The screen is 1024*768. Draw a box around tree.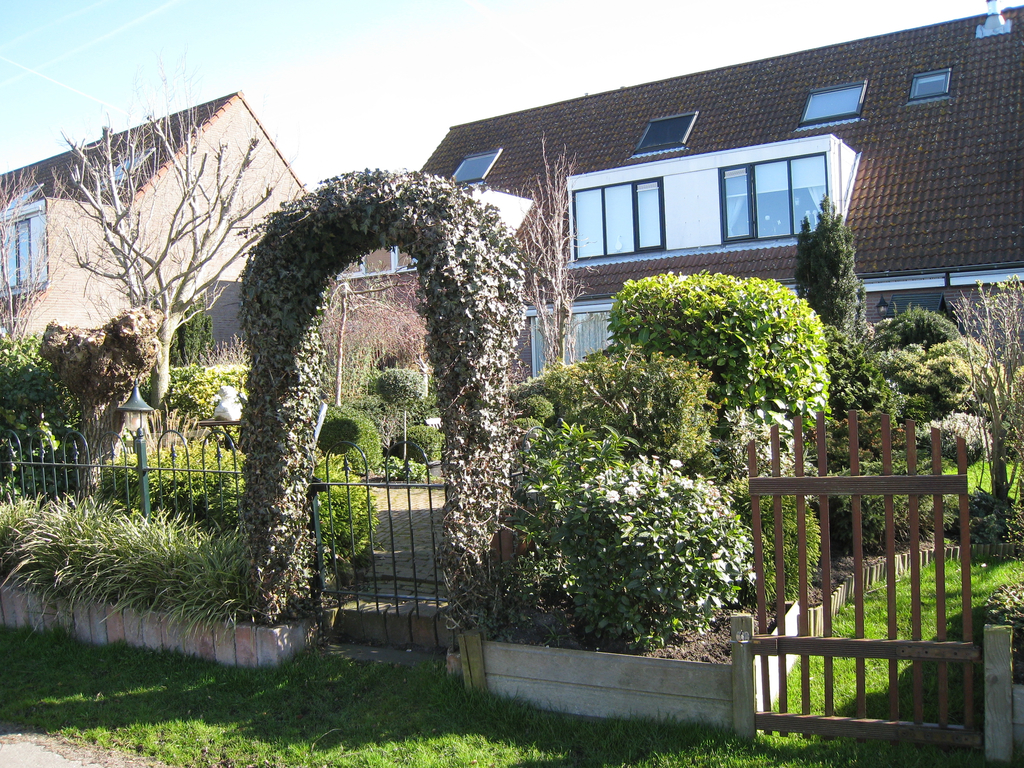
x1=31 y1=52 x2=307 y2=421.
